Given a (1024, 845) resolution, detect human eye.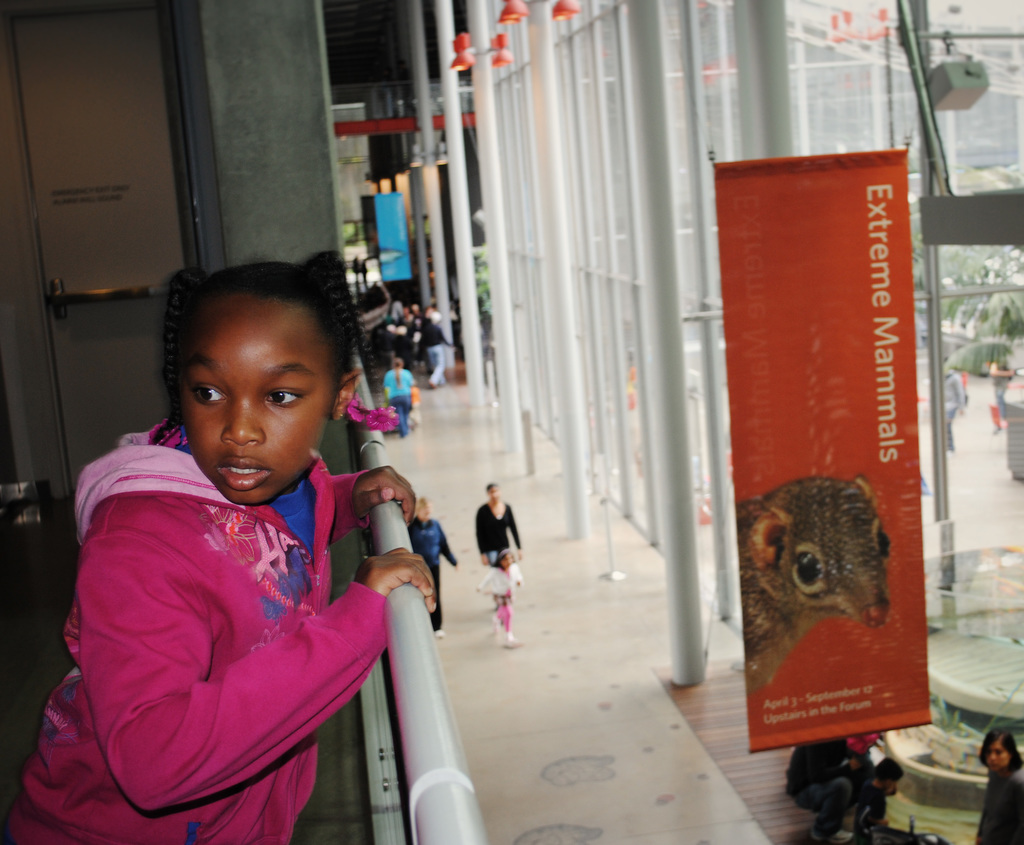
{"x1": 262, "y1": 383, "x2": 304, "y2": 408}.
